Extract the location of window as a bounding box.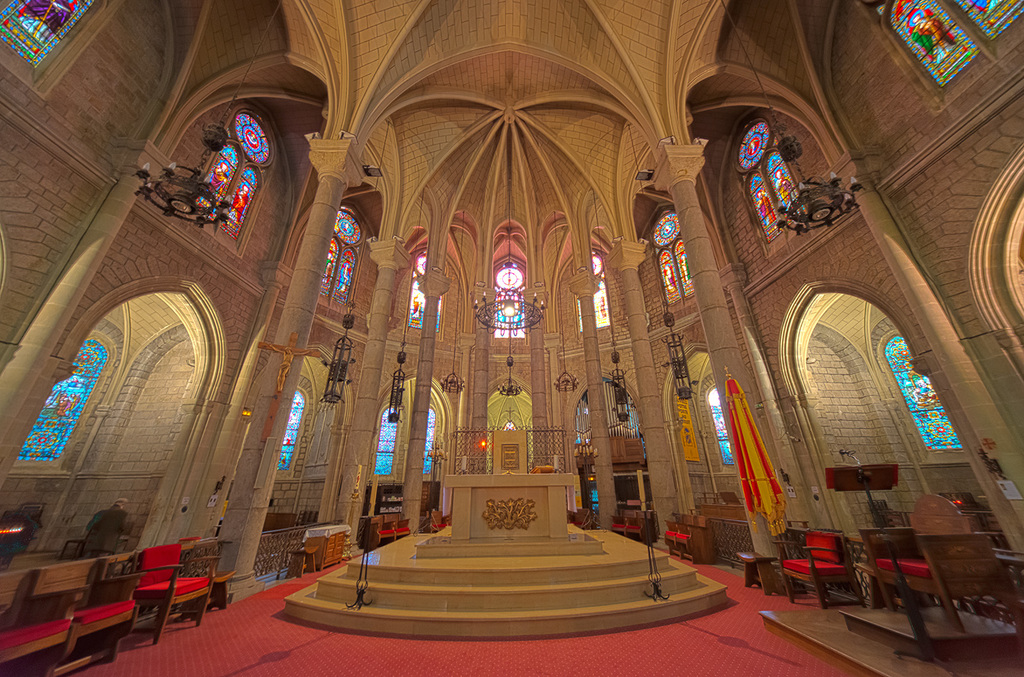
Rect(407, 255, 441, 335).
